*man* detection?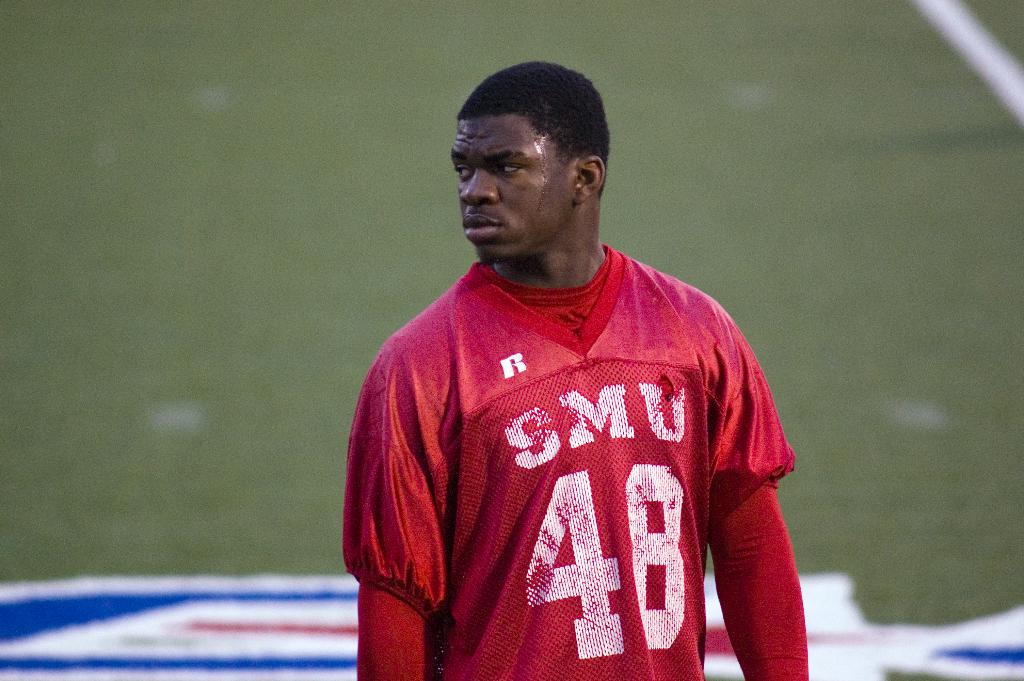
bbox=(340, 31, 796, 680)
